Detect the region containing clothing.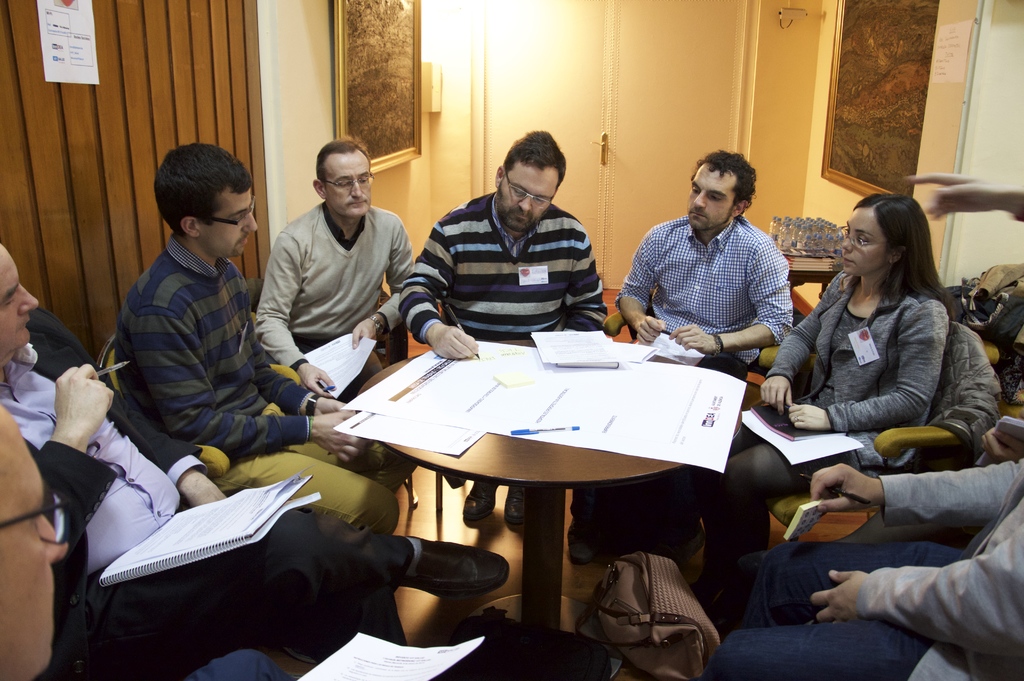
(33,308,219,612).
